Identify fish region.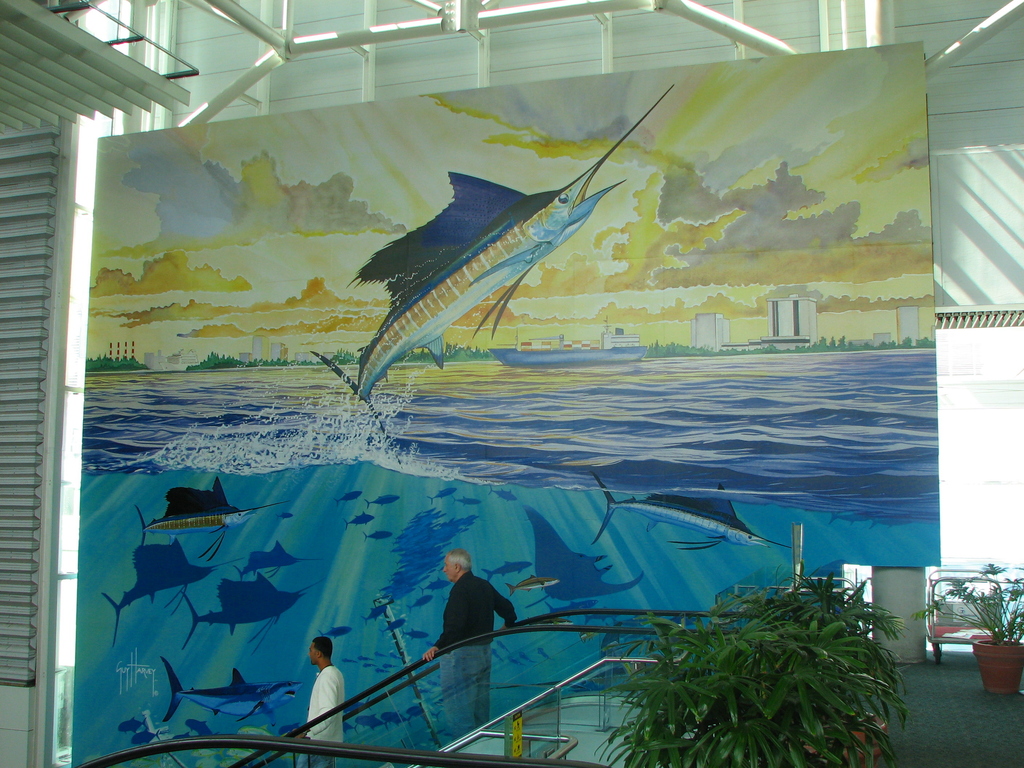
Region: box=[316, 85, 676, 468].
